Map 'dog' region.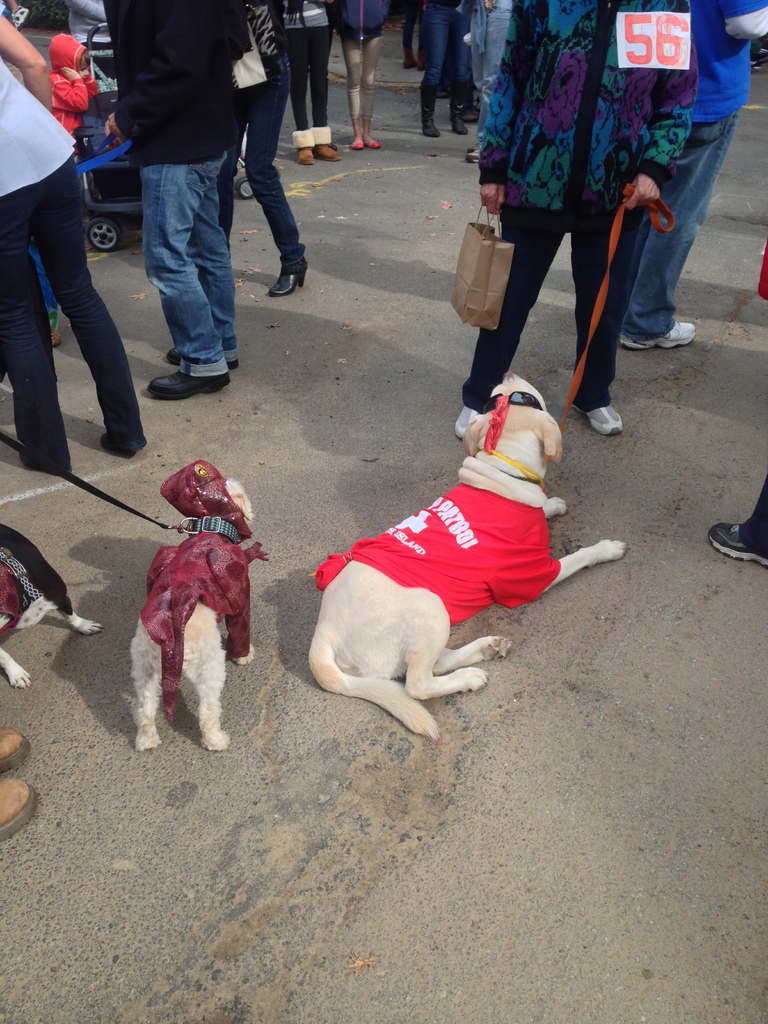
Mapped to region(128, 459, 271, 751).
